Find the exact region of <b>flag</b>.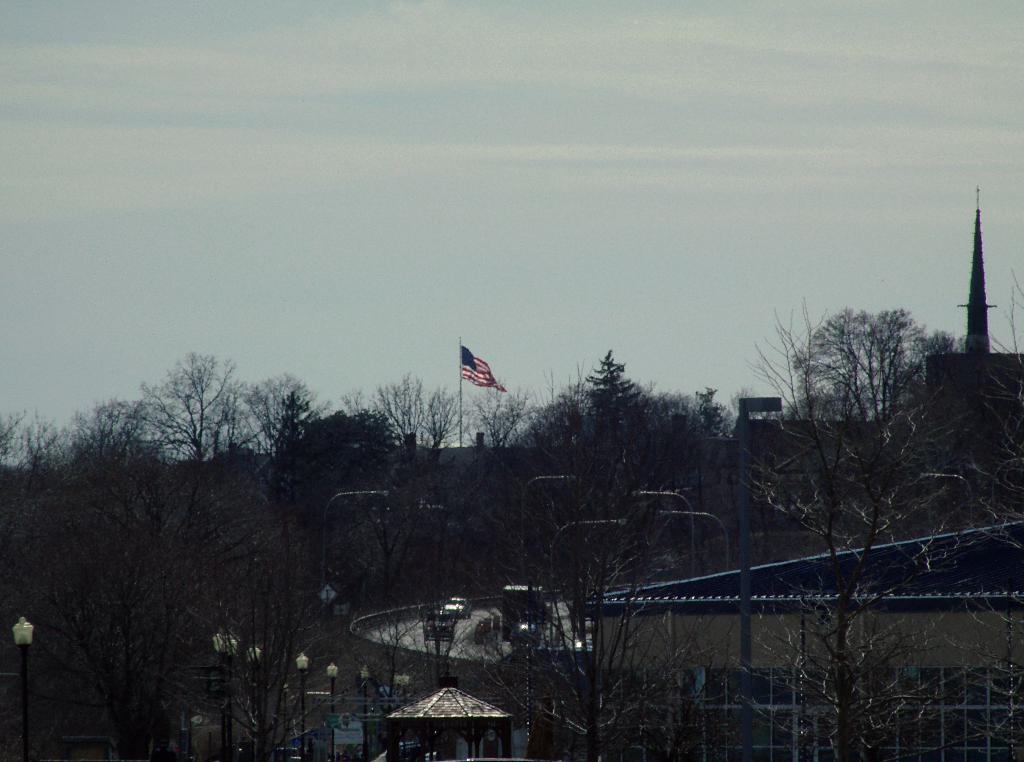
Exact region: 452:337:511:390.
